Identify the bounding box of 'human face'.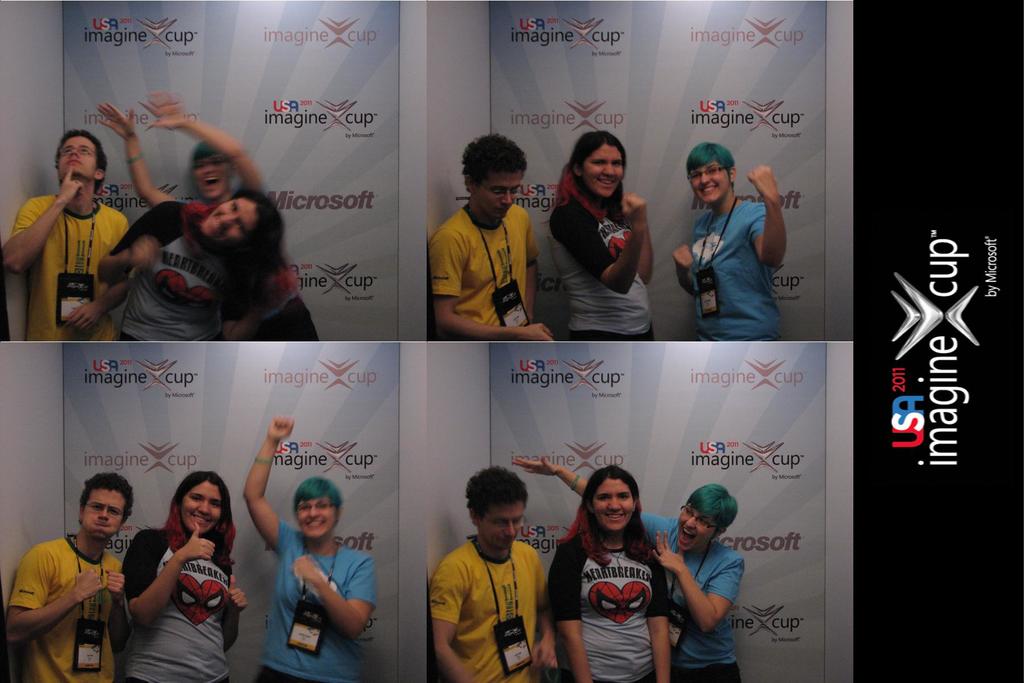
189:154:228:194.
